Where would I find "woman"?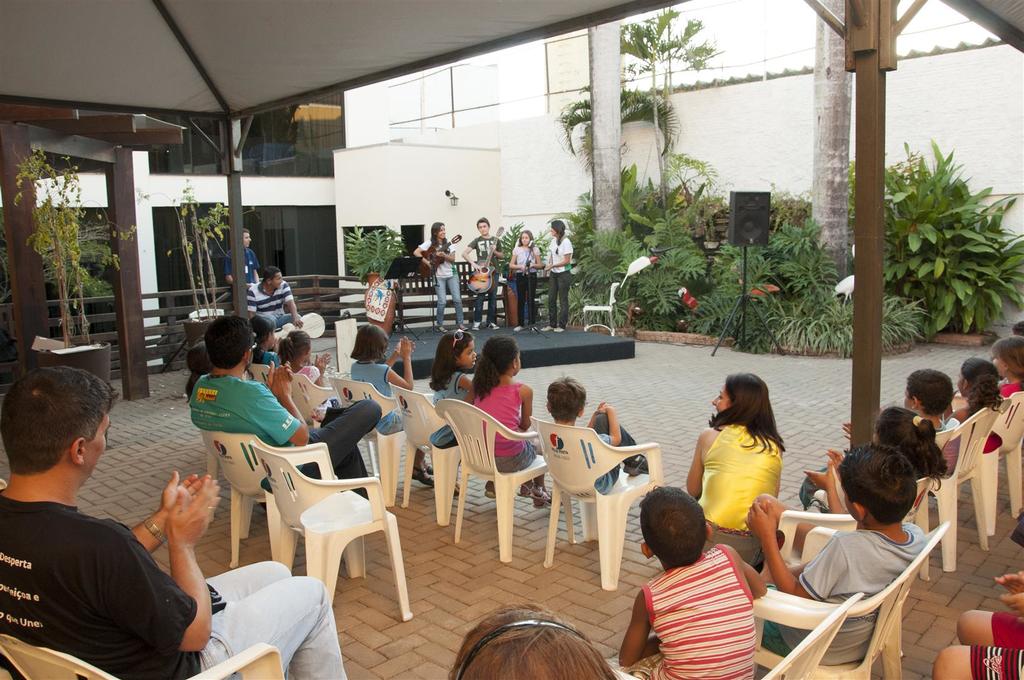
At locate(414, 221, 469, 332).
